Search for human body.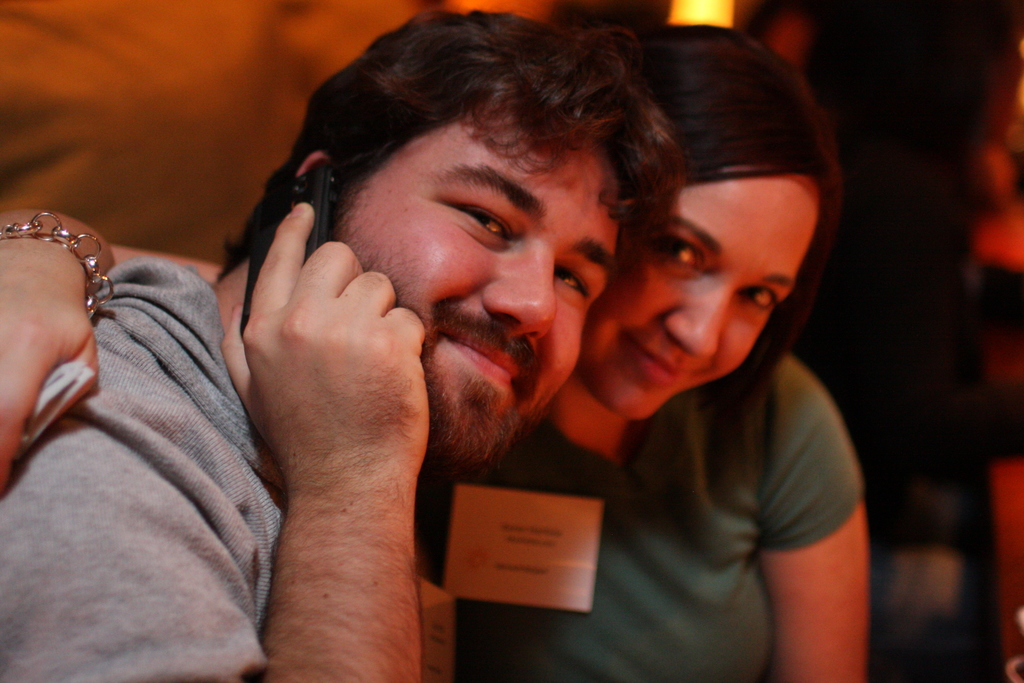
Found at (0,201,869,682).
